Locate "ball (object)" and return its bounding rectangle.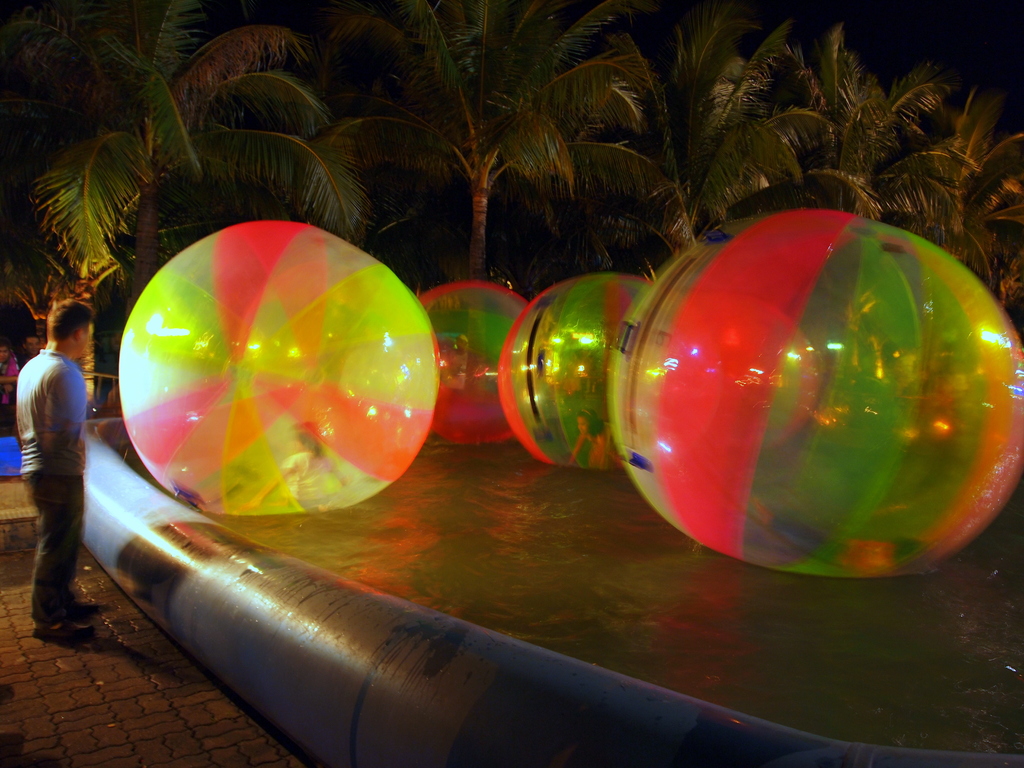
(497,274,660,479).
